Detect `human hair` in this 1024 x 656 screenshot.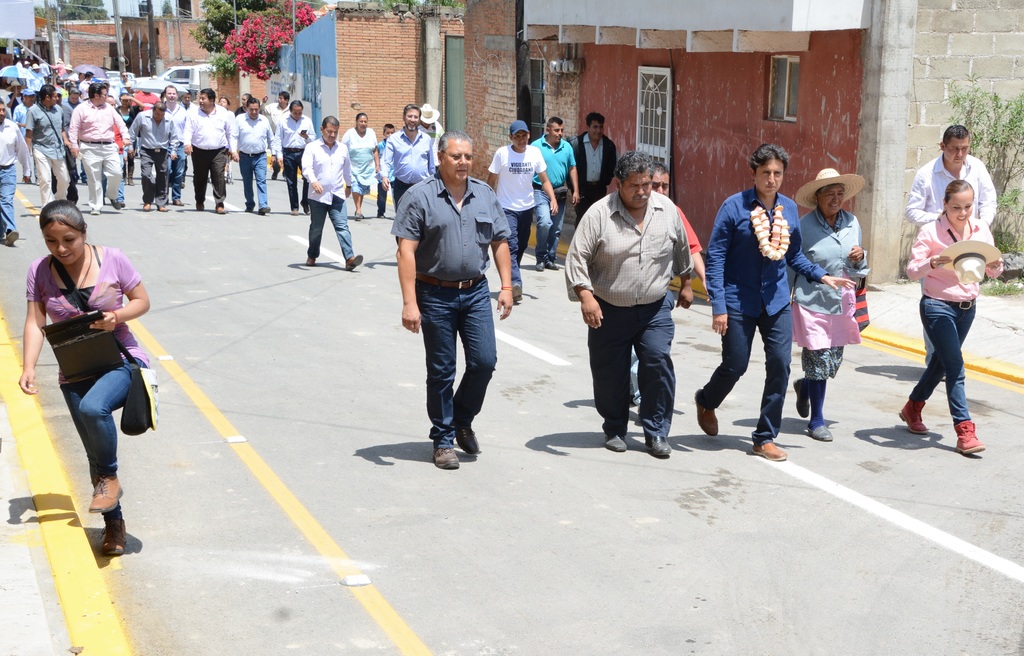
Detection: bbox=[320, 115, 340, 131].
